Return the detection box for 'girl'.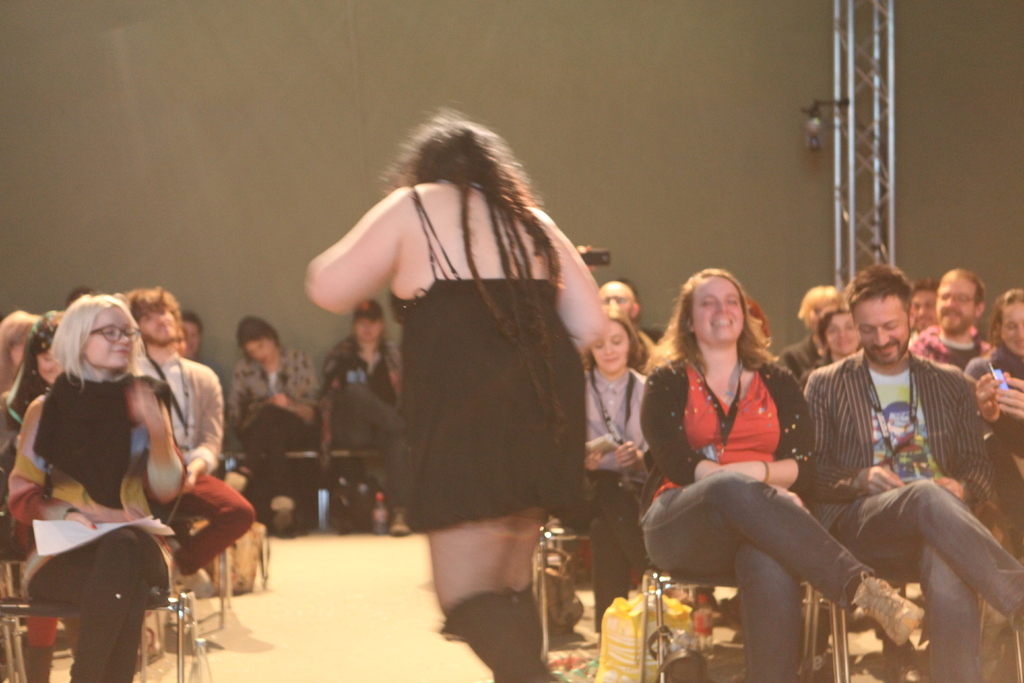
{"left": 308, "top": 112, "right": 607, "bottom": 682}.
